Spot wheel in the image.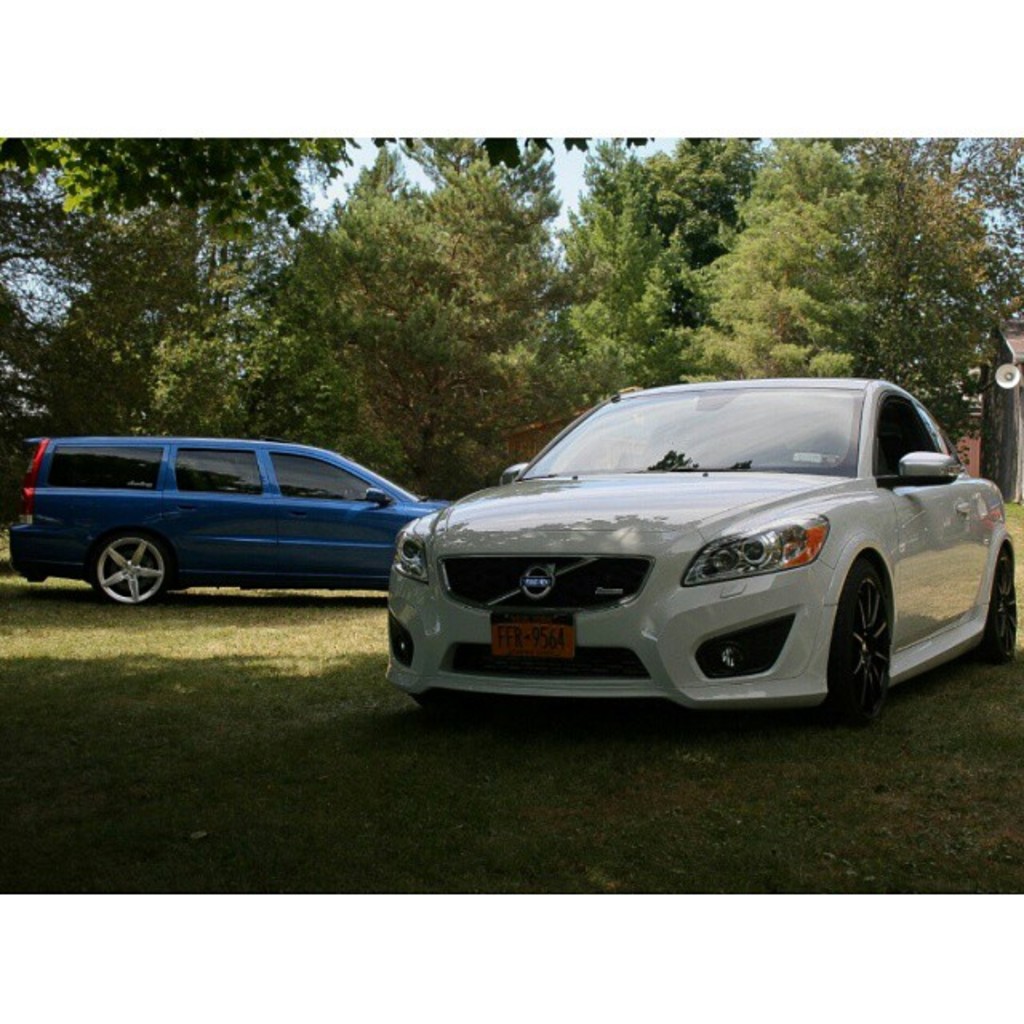
wheel found at [971, 557, 1016, 659].
